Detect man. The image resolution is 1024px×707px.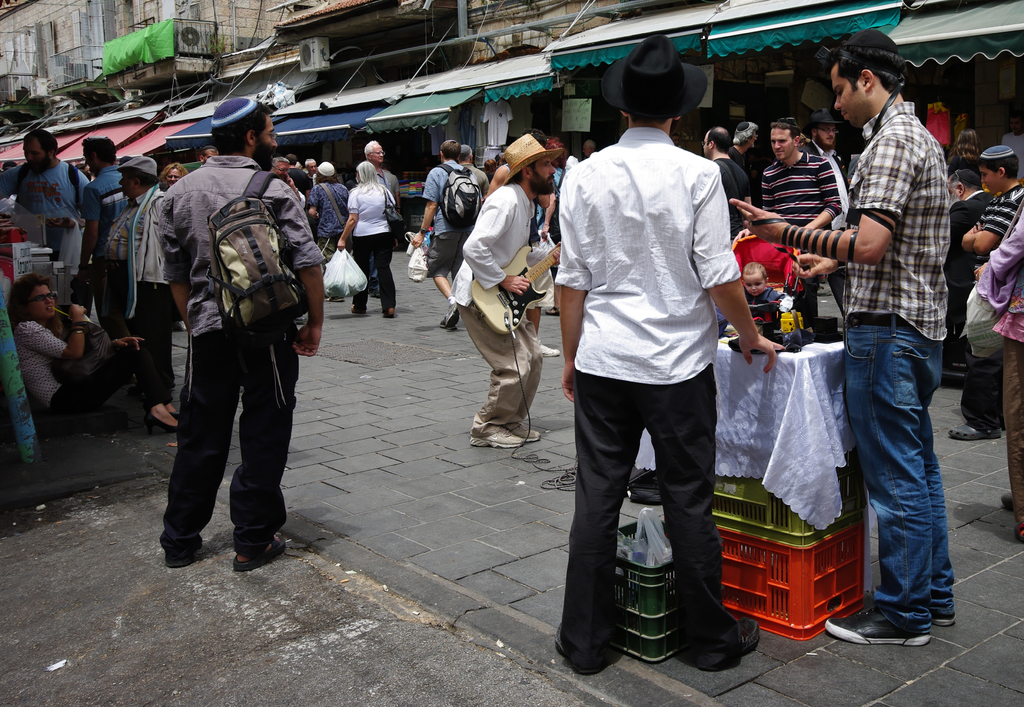
l=458, t=142, r=492, b=196.
